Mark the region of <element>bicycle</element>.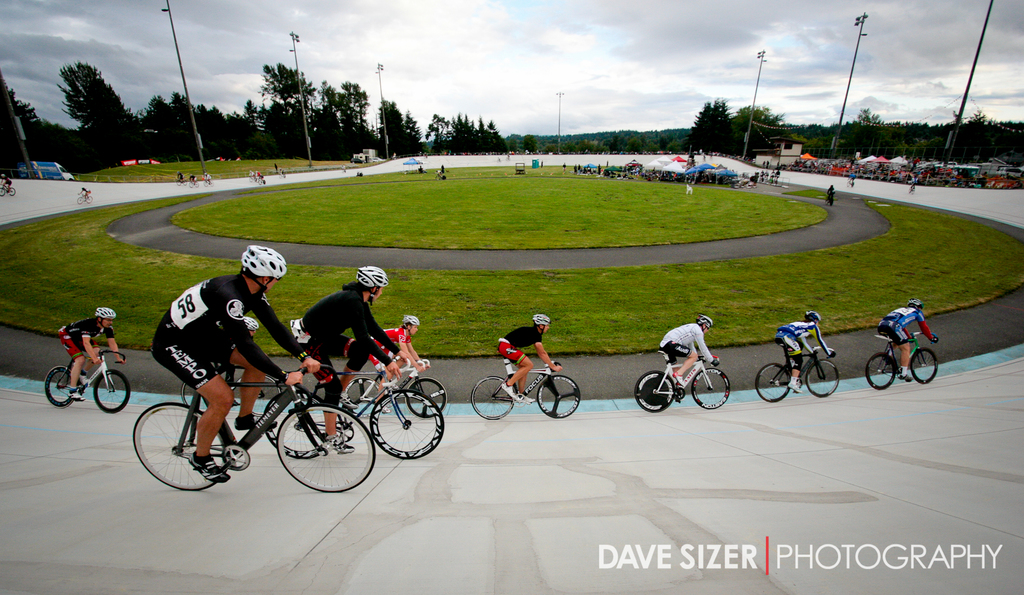
Region: bbox=[264, 355, 438, 461].
